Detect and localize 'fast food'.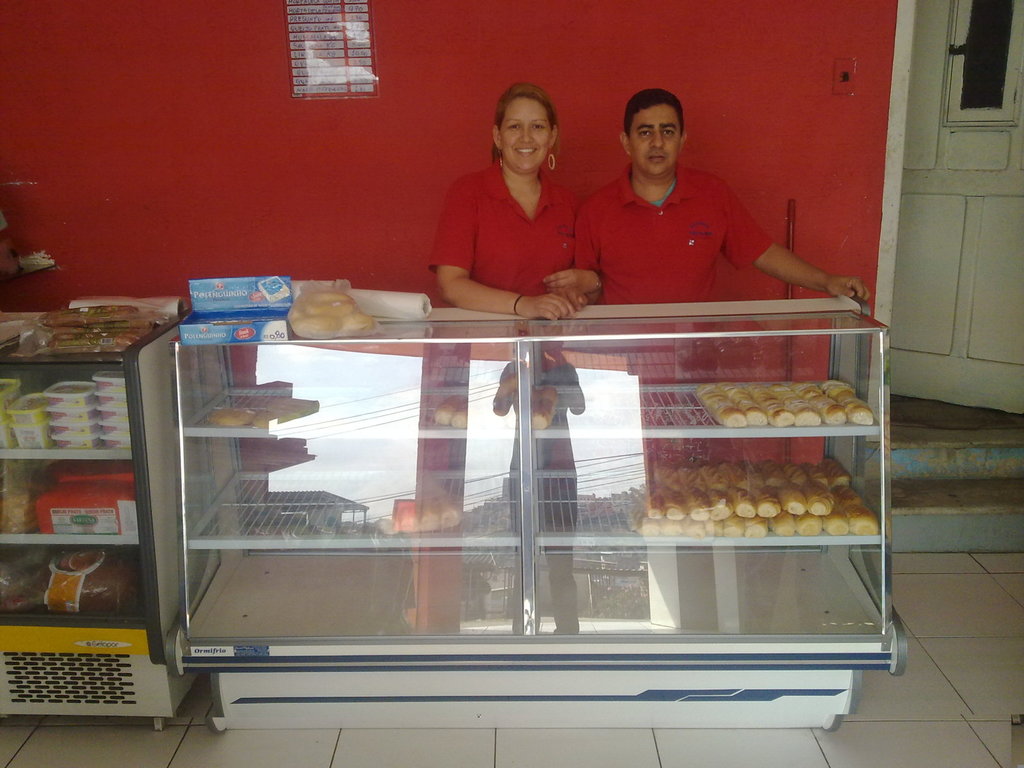
Localized at (x1=495, y1=373, x2=527, y2=393).
